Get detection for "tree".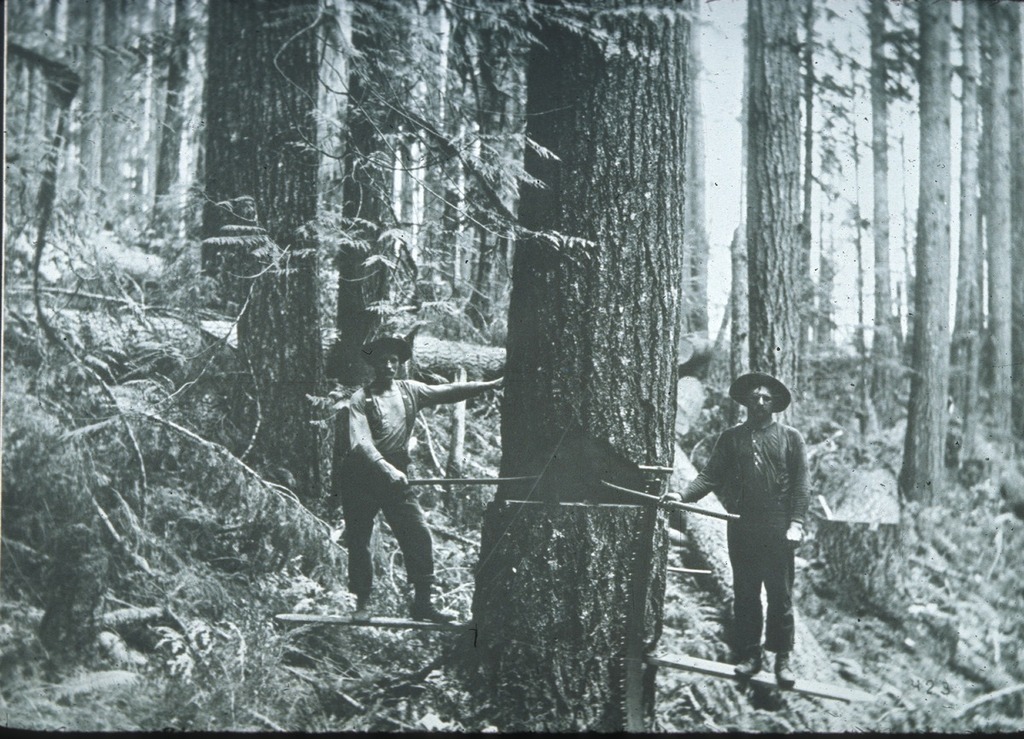
Detection: left=462, top=0, right=683, bottom=734.
